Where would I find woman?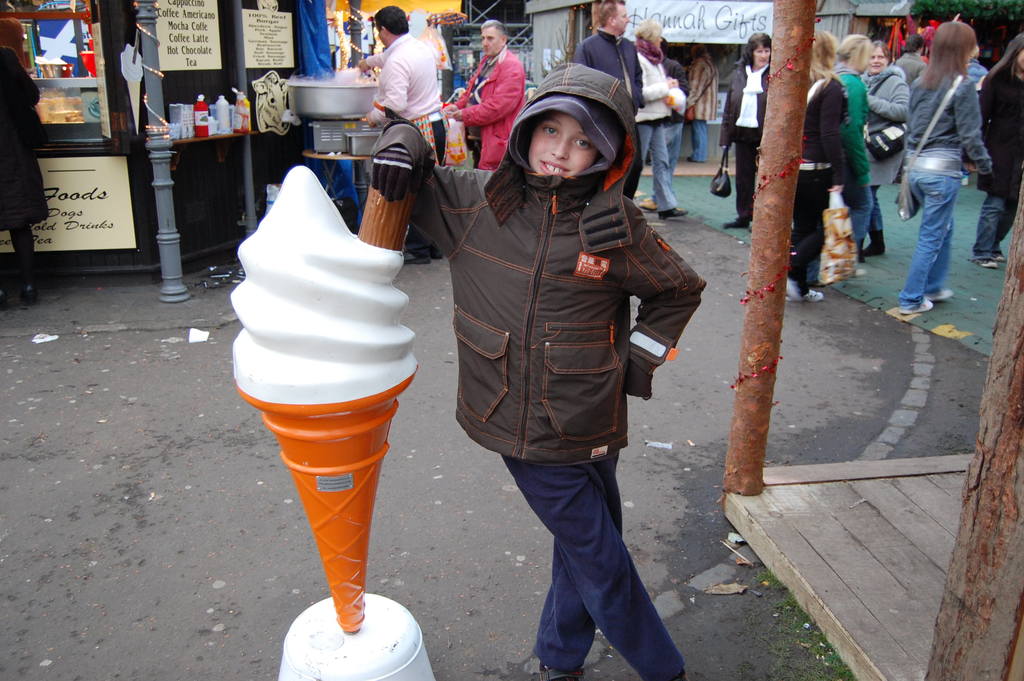
At Rect(632, 14, 690, 219).
